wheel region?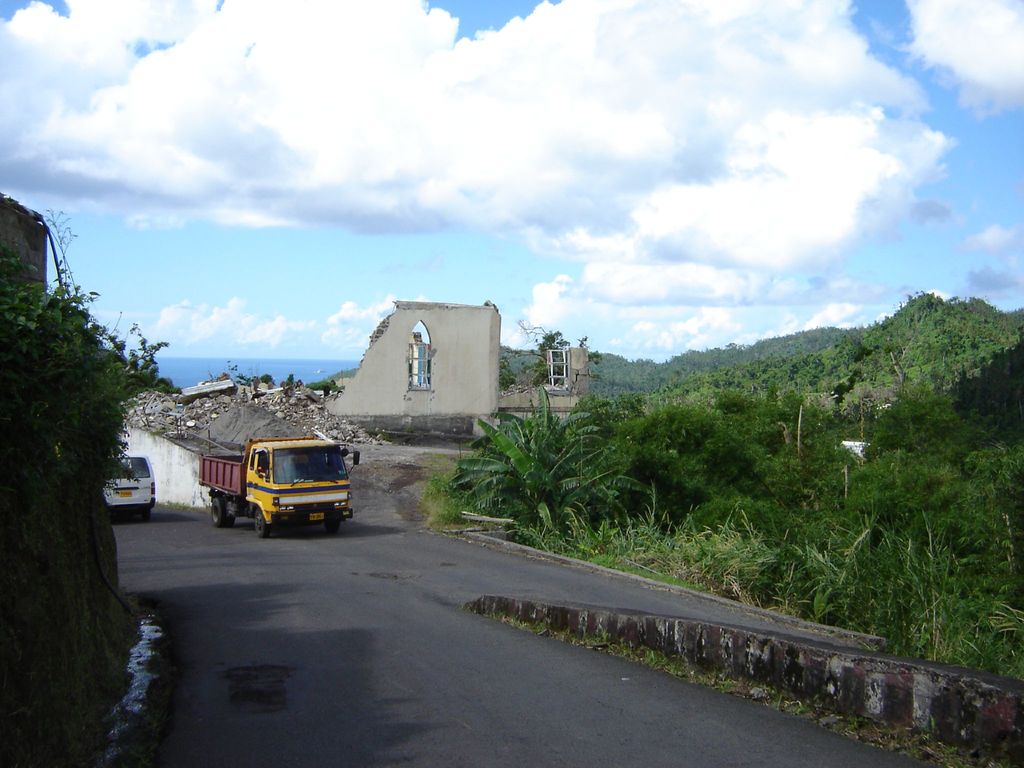
BBox(228, 514, 236, 528)
